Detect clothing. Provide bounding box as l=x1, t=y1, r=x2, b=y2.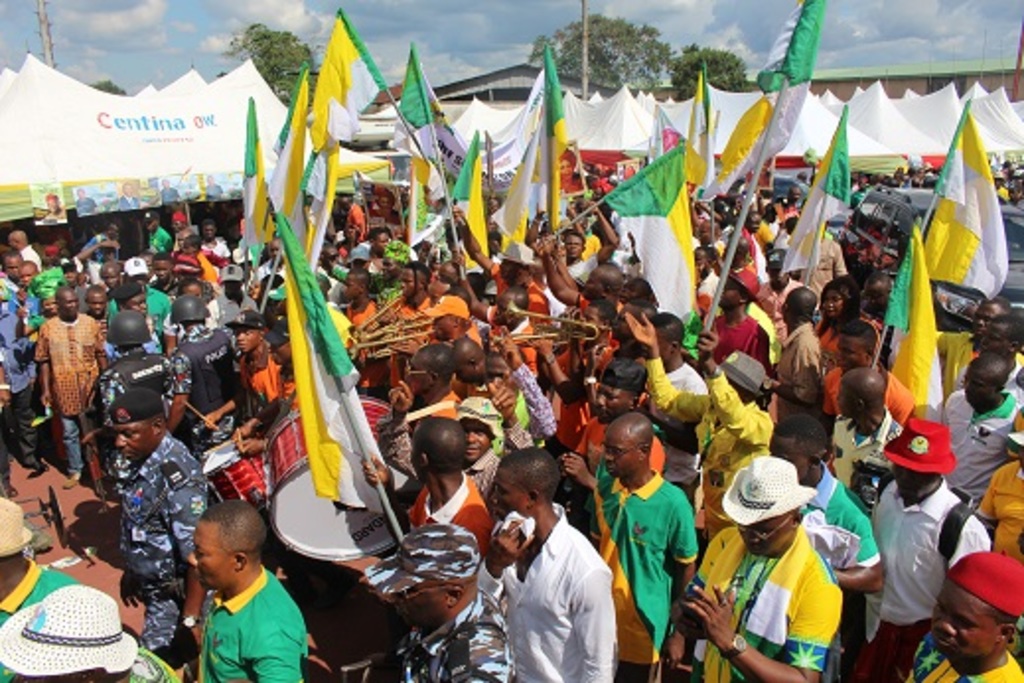
l=201, t=569, r=312, b=681.
